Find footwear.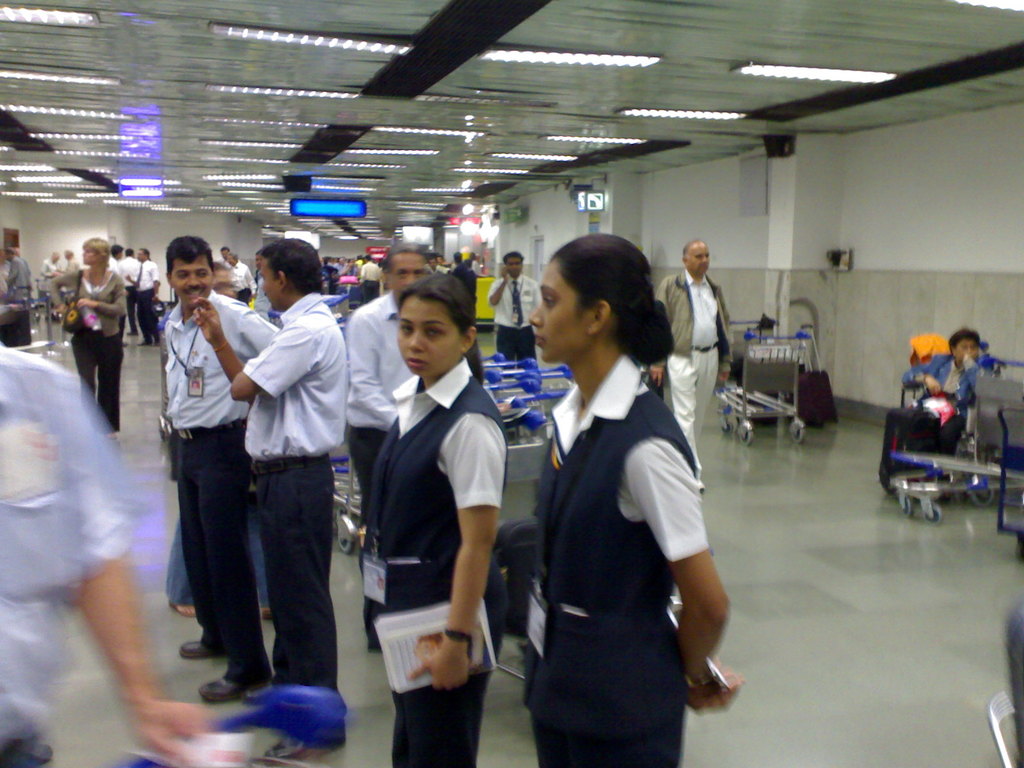
173,637,219,664.
